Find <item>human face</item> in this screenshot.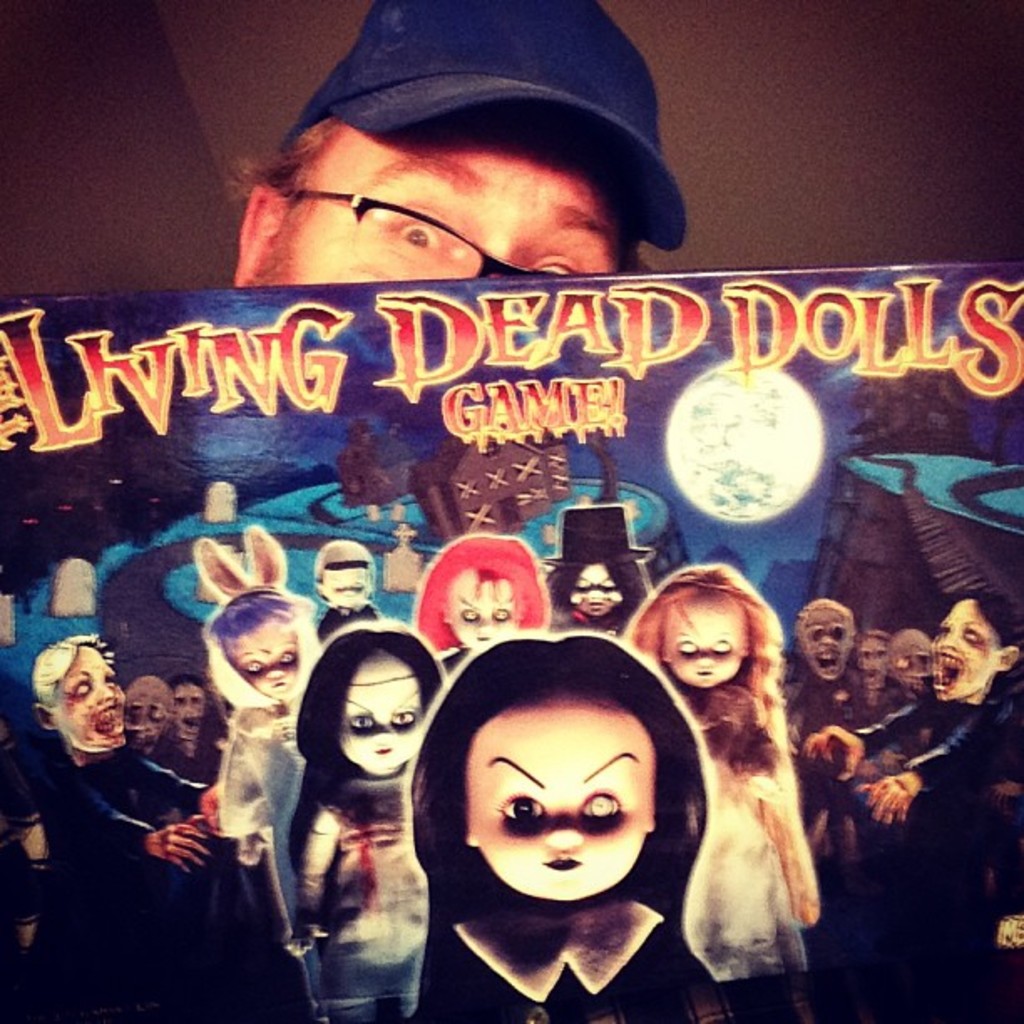
The bounding box for <item>human face</item> is crop(887, 636, 934, 693).
